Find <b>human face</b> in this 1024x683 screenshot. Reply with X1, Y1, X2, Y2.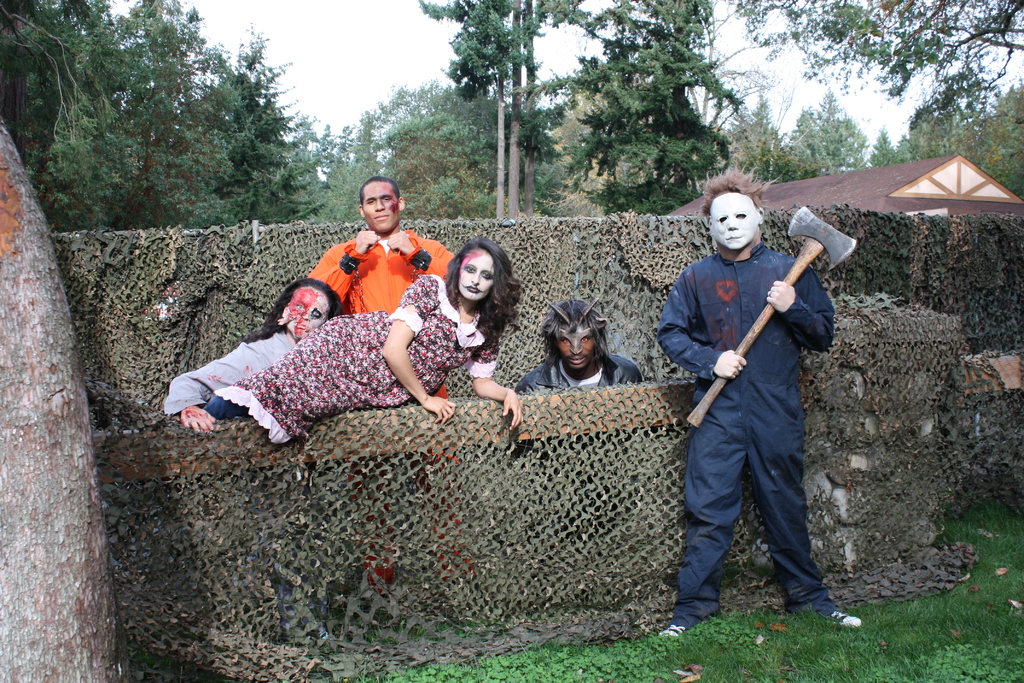
459, 250, 494, 300.
